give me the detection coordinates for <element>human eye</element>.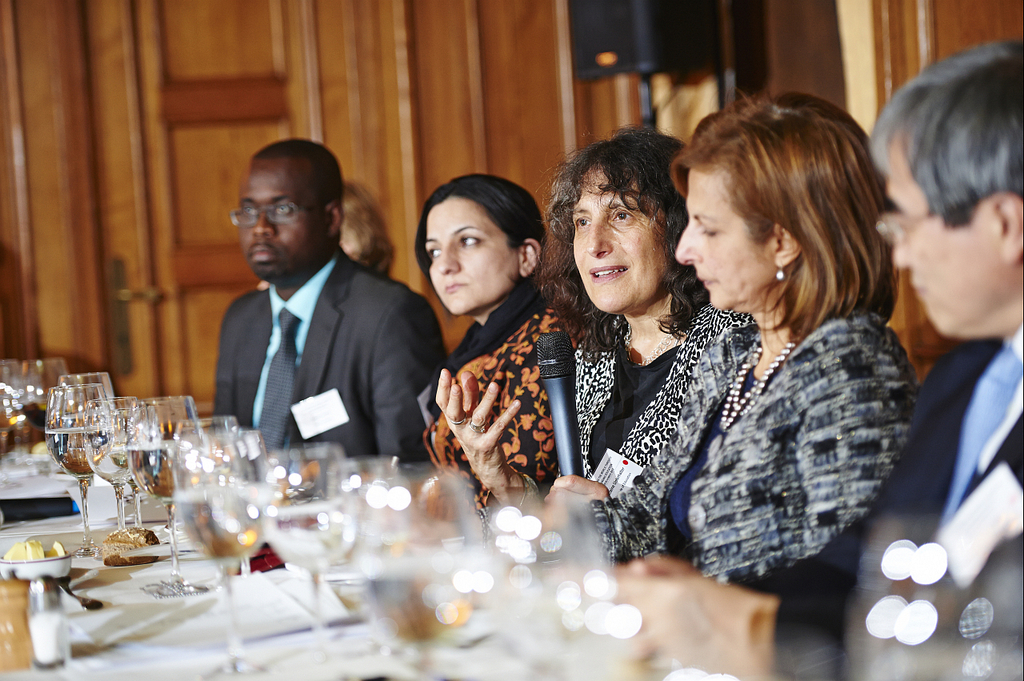
bbox=[572, 213, 594, 231].
